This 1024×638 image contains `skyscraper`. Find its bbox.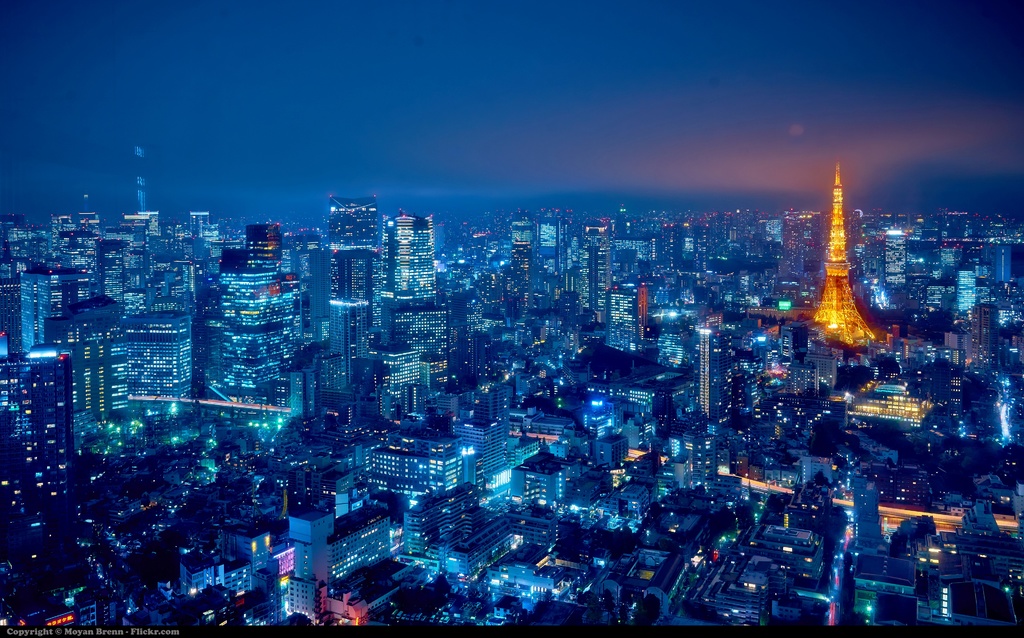
Rect(377, 208, 451, 392).
